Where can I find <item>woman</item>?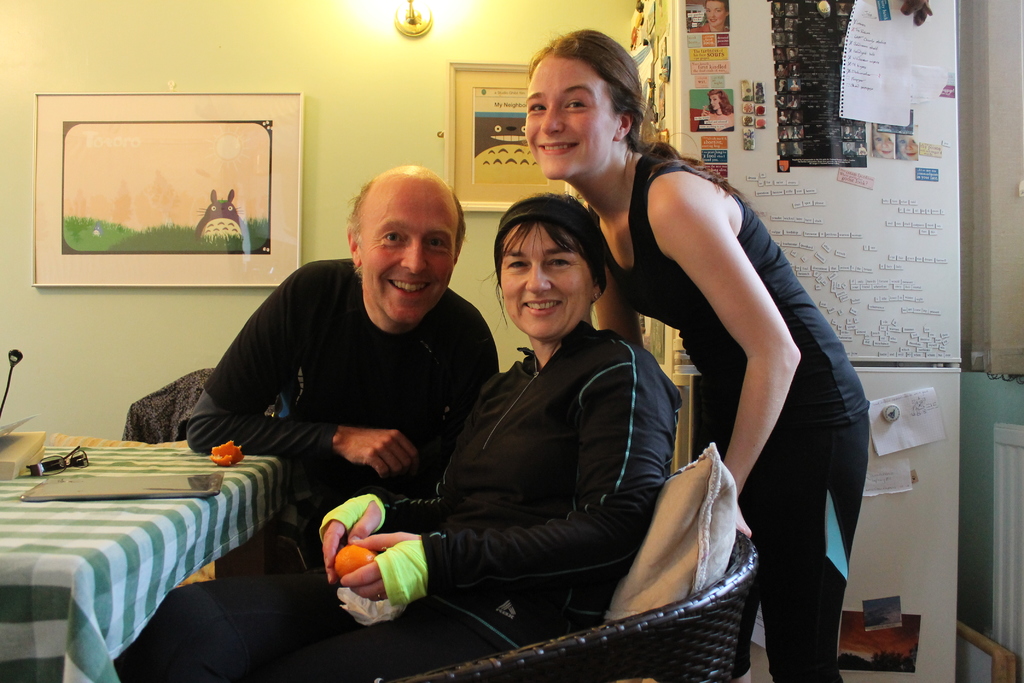
You can find it at [x1=520, y1=27, x2=874, y2=682].
